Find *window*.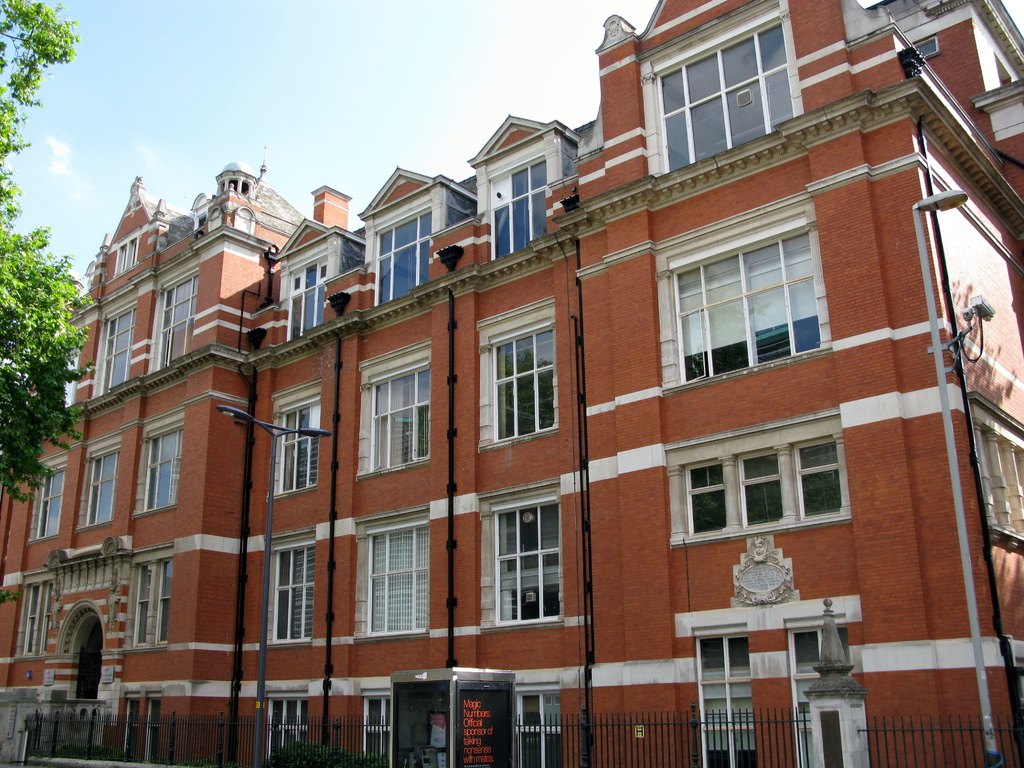
[x1=232, y1=205, x2=258, y2=233].
